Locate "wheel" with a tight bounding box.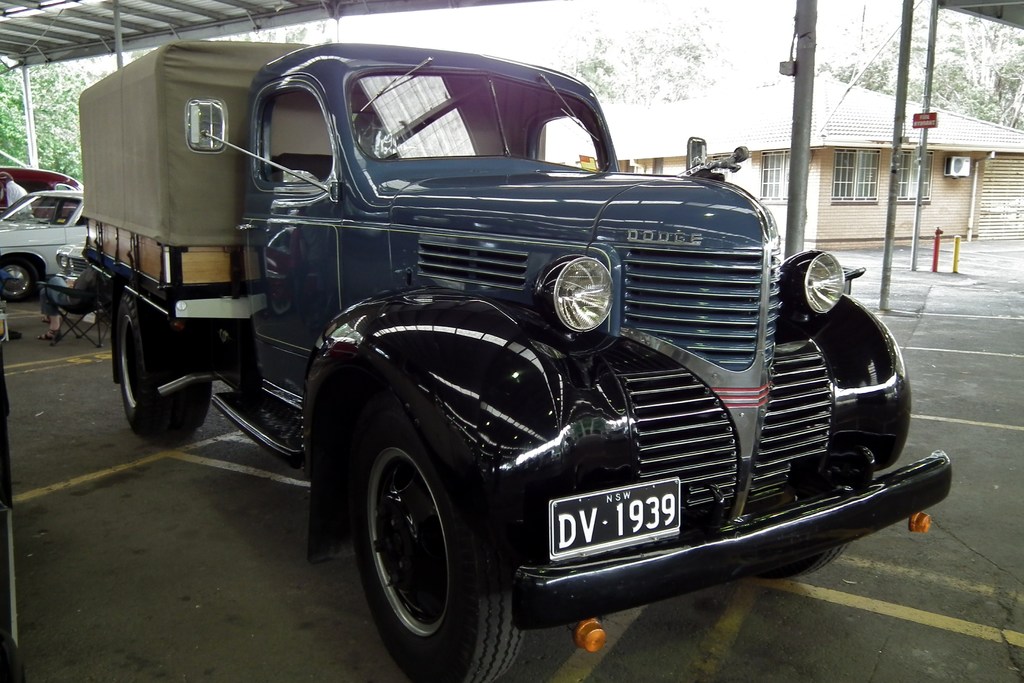
(355, 409, 479, 661).
